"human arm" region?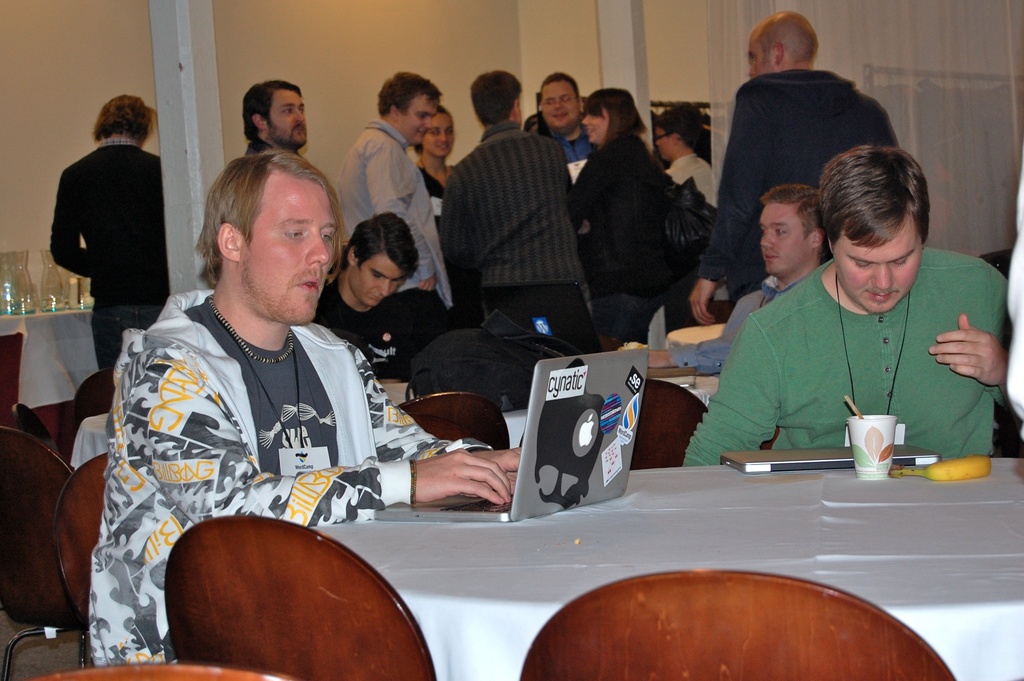
[left=540, top=132, right=618, bottom=250]
